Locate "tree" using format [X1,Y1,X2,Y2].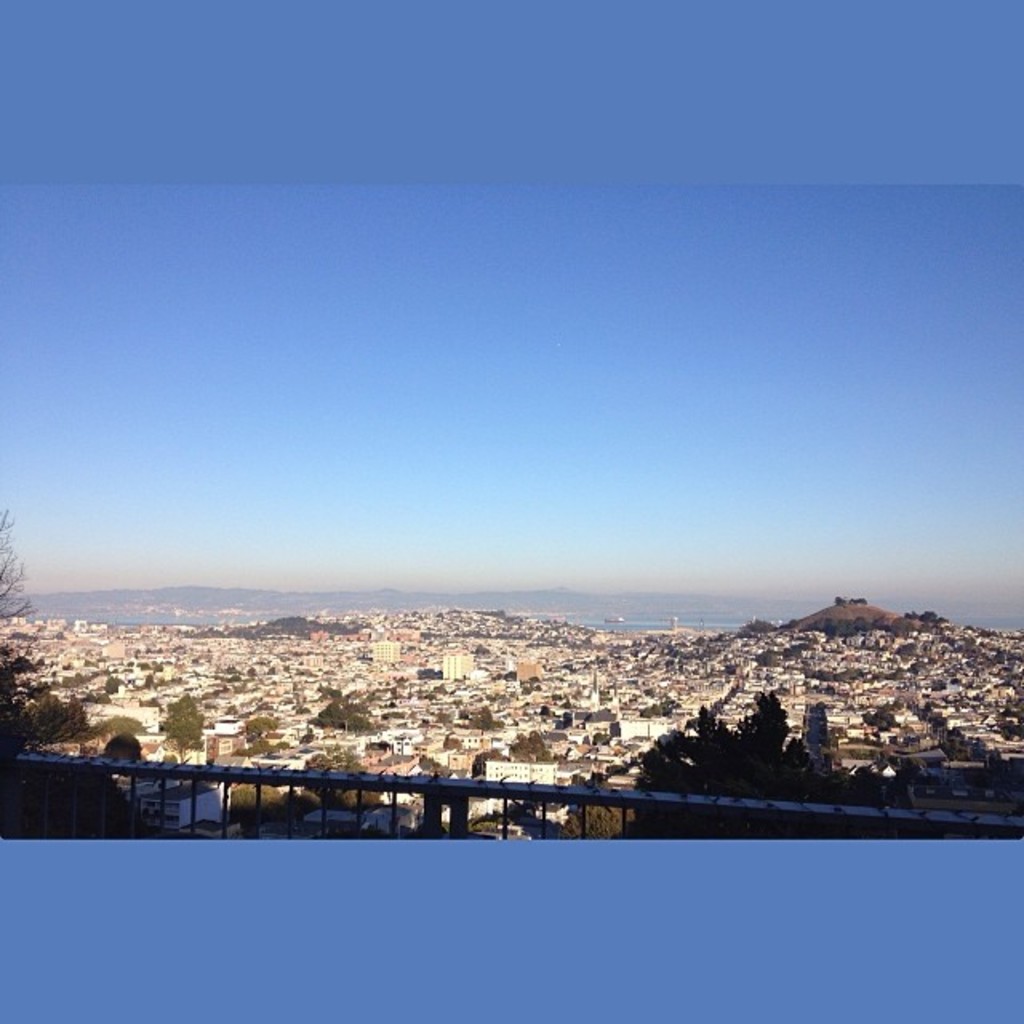
[894,638,917,667].
